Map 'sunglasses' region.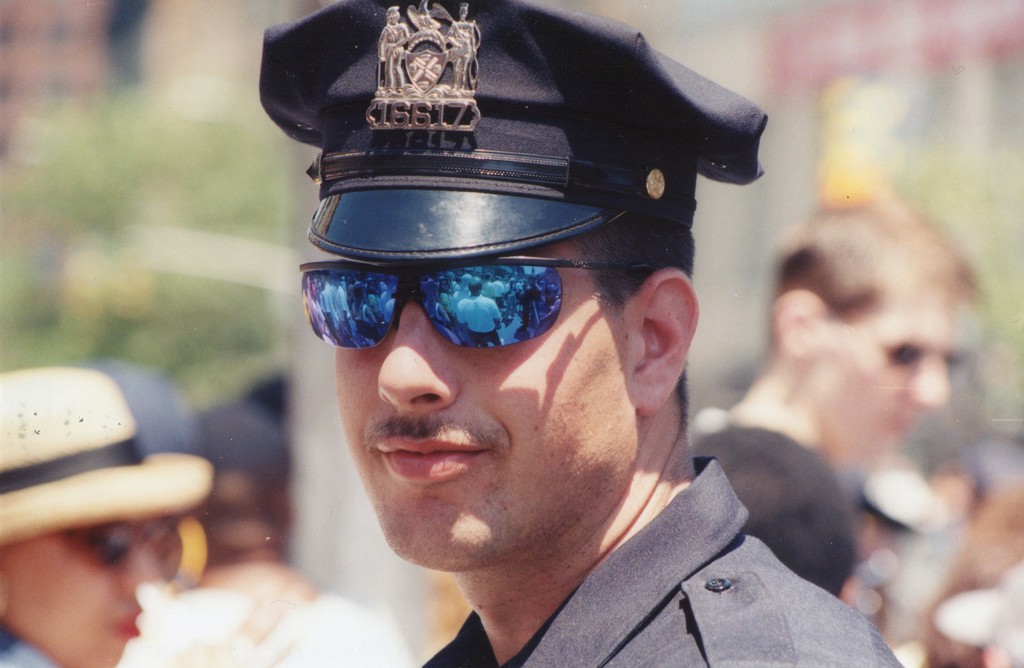
Mapped to (x1=68, y1=517, x2=185, y2=587).
